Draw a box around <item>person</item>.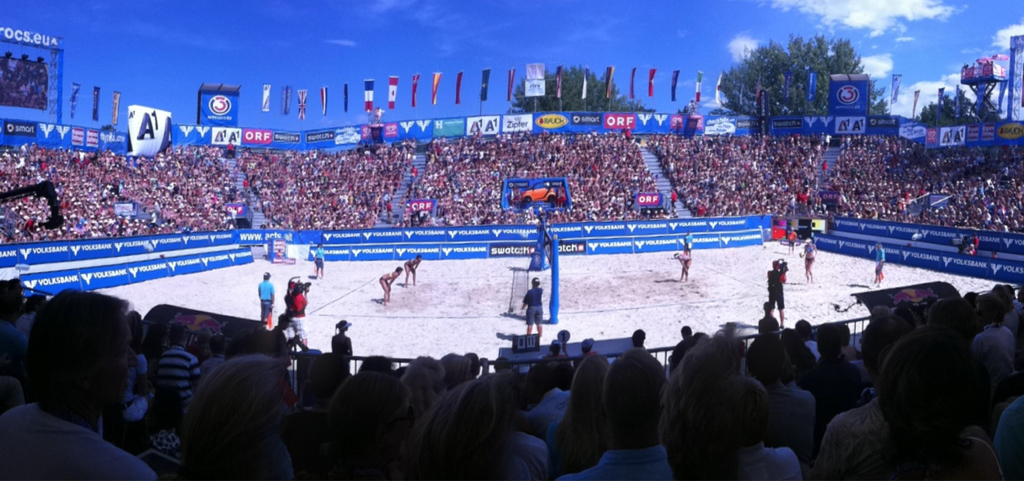
<box>753,304,776,330</box>.
